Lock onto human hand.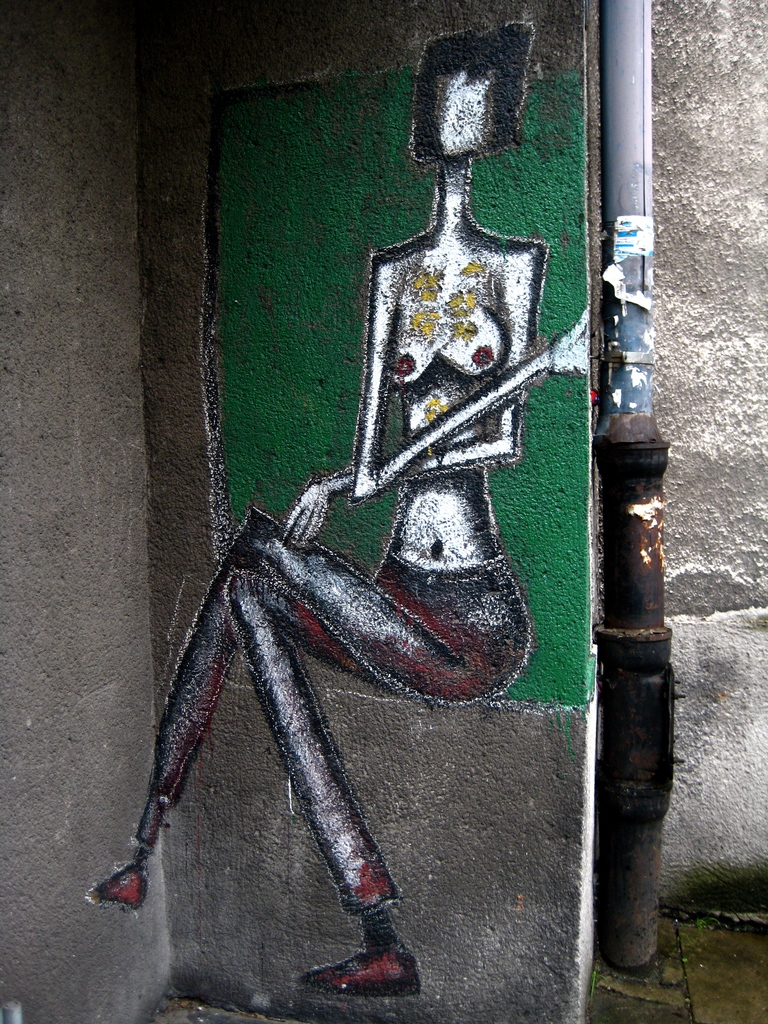
Locked: 282,477,330,543.
